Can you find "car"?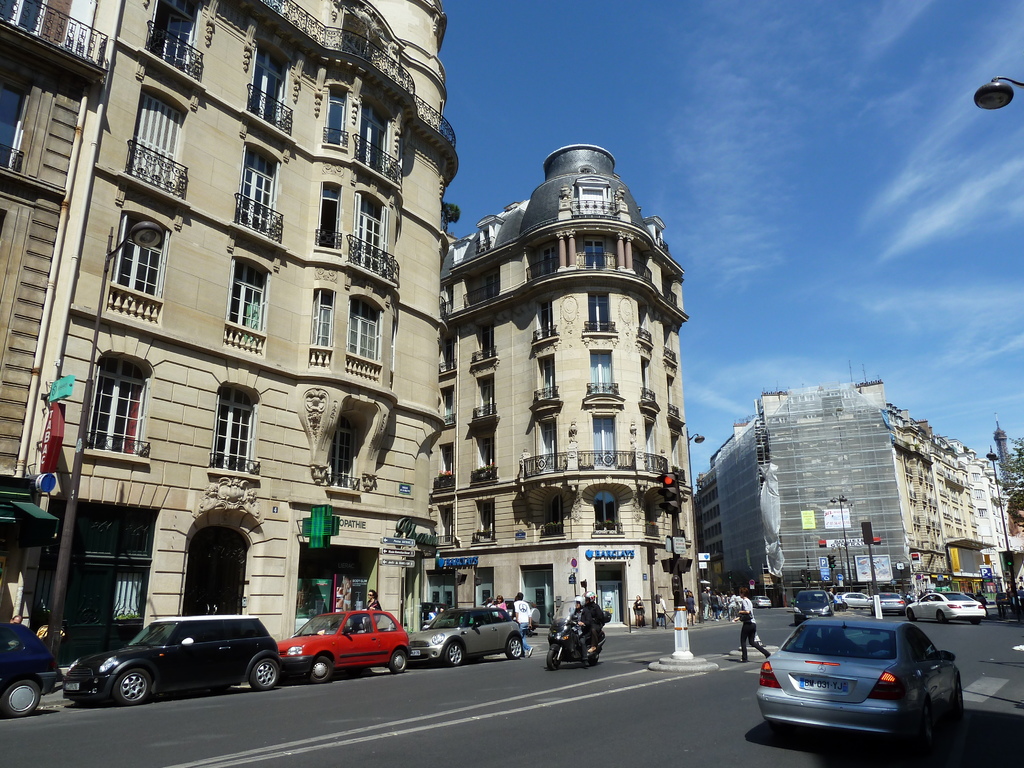
Yes, bounding box: [90,613,289,712].
